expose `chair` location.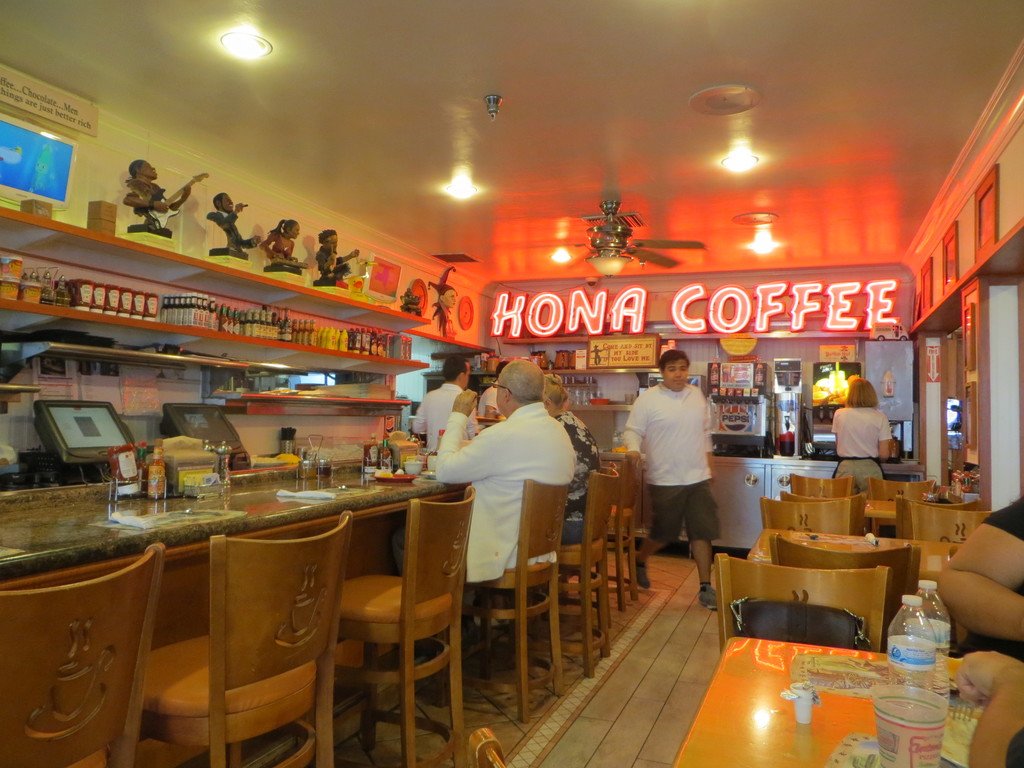
Exposed at [left=707, top=554, right=888, bottom=655].
